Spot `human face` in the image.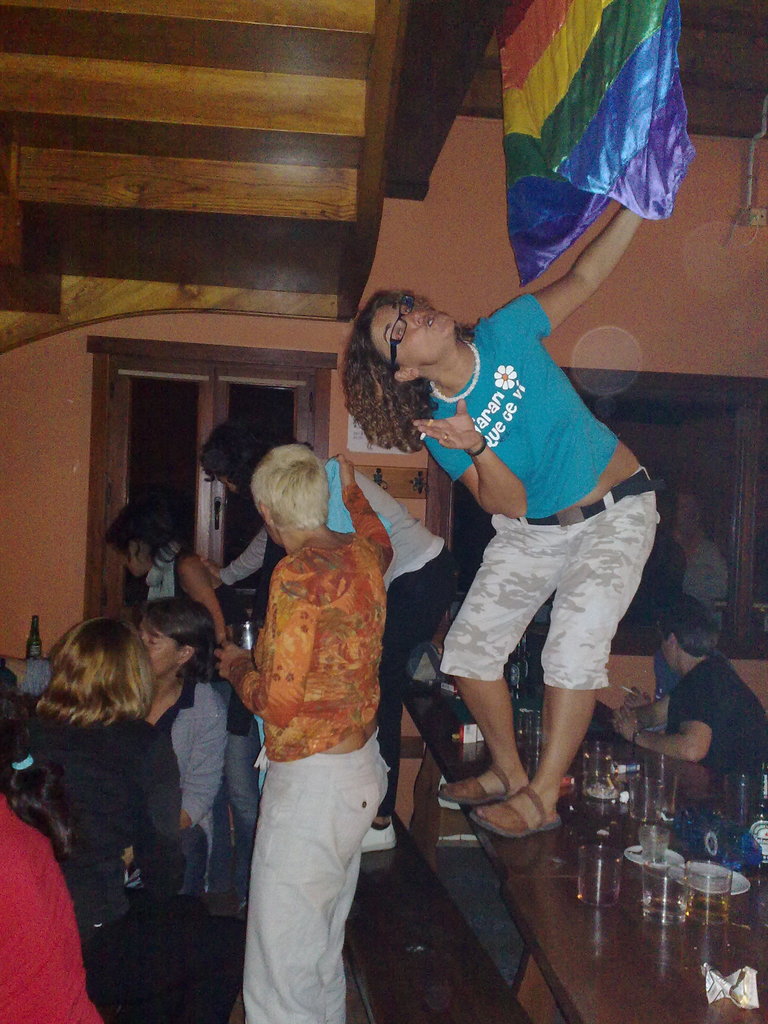
`human face` found at bbox(369, 299, 459, 369).
